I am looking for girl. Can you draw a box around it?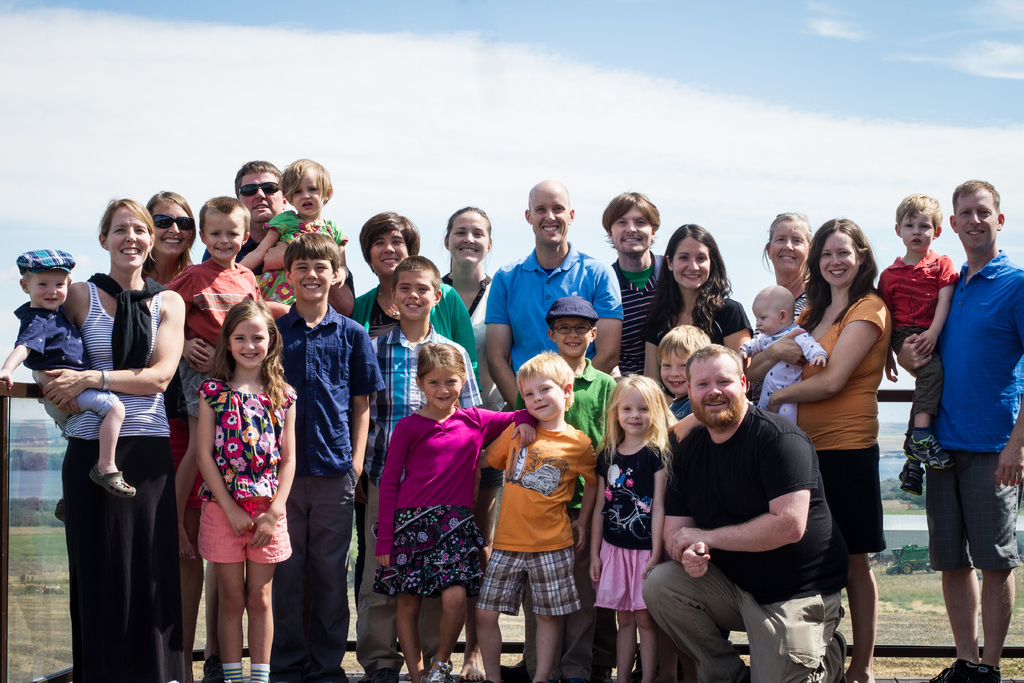
Sure, the bounding box is <bbox>193, 300, 300, 682</bbox>.
